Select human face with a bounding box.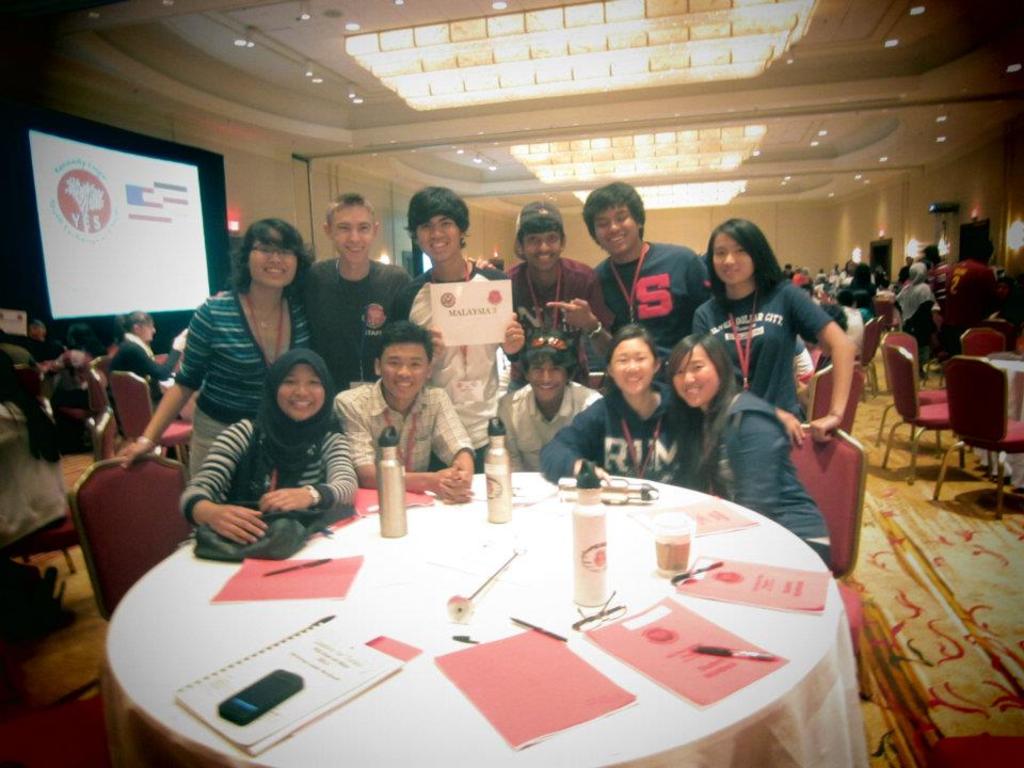
bbox(518, 220, 564, 270).
